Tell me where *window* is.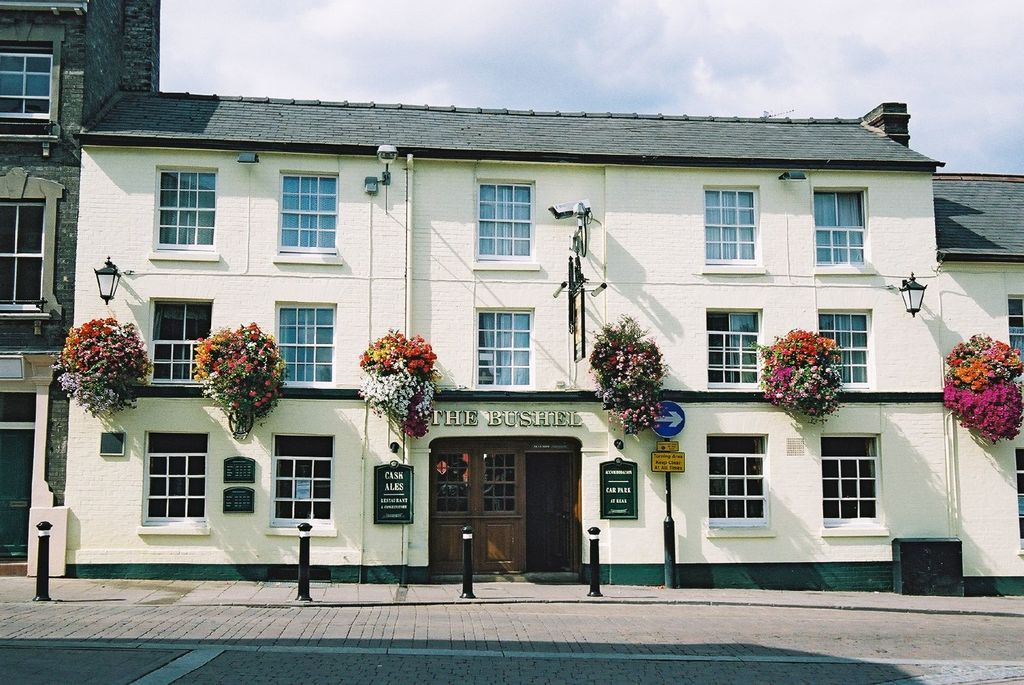
*window* is at l=280, t=304, r=339, b=388.
